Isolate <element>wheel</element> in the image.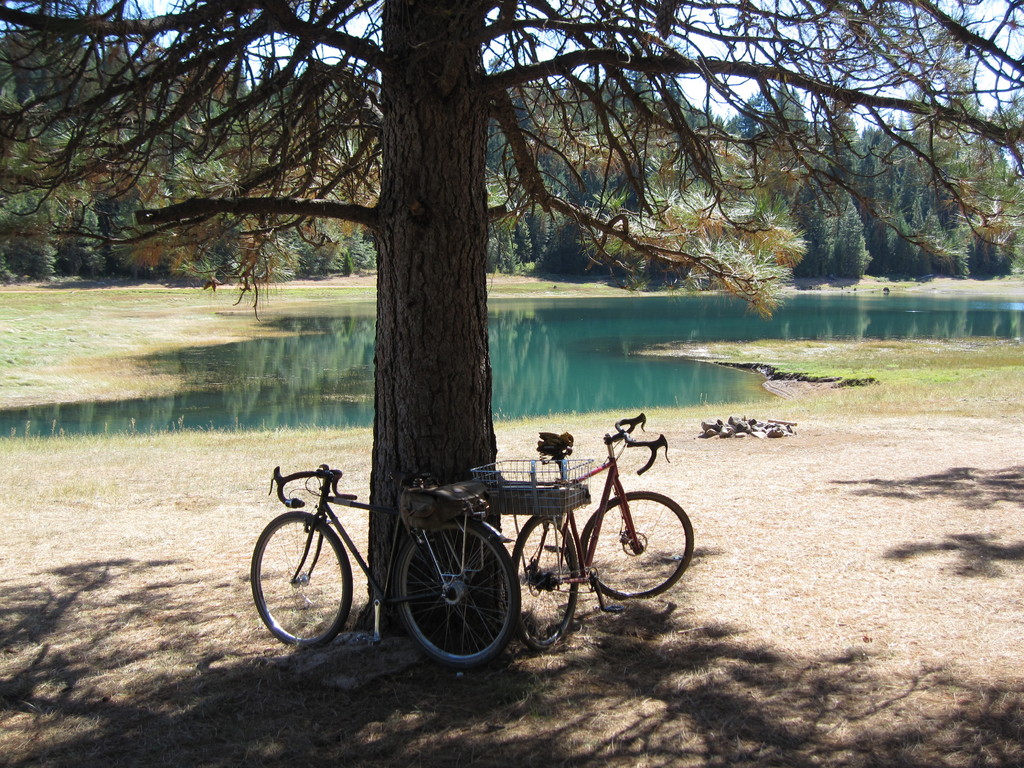
Isolated region: (584,495,696,591).
